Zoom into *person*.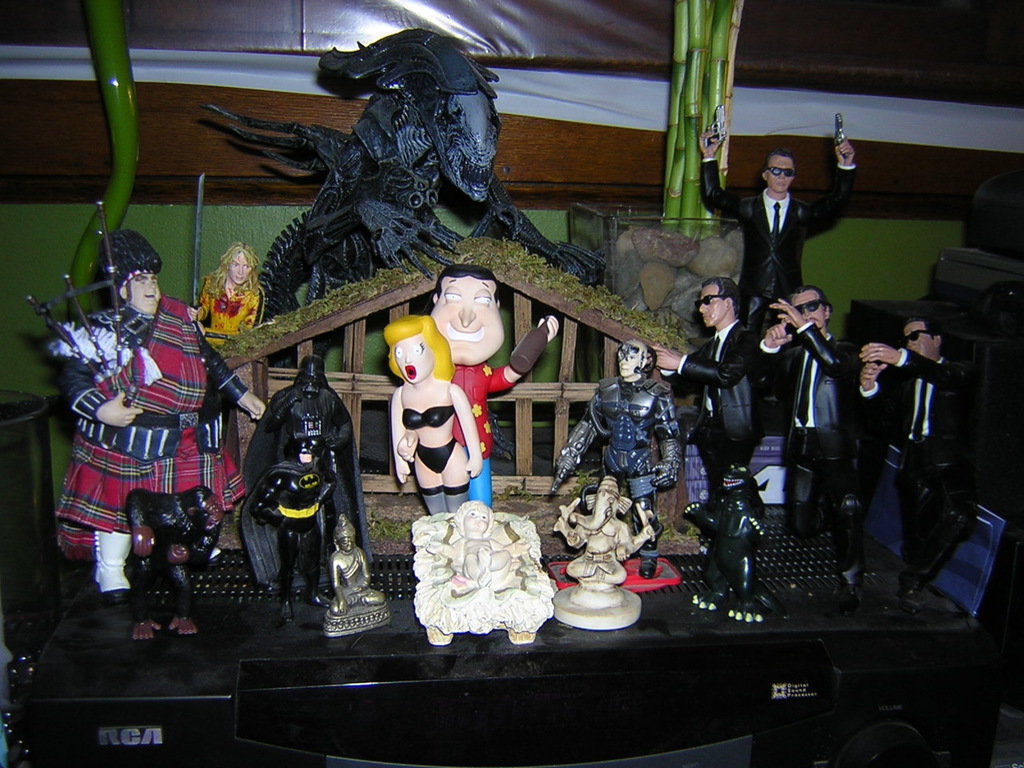
Zoom target: bbox=(543, 332, 678, 572).
